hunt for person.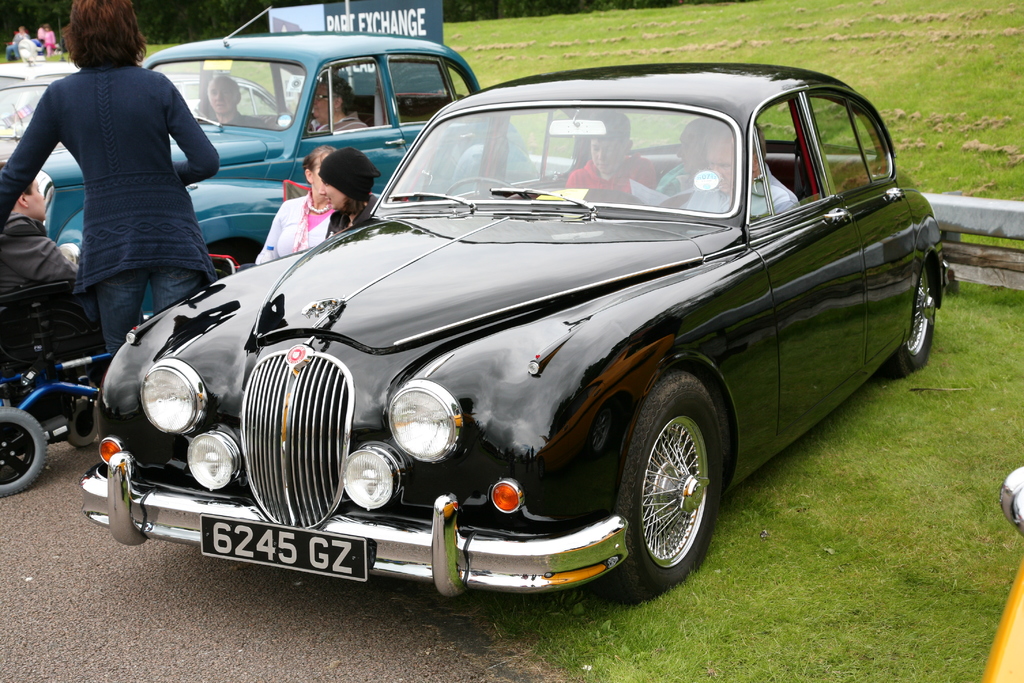
Hunted down at crop(8, 31, 31, 67).
